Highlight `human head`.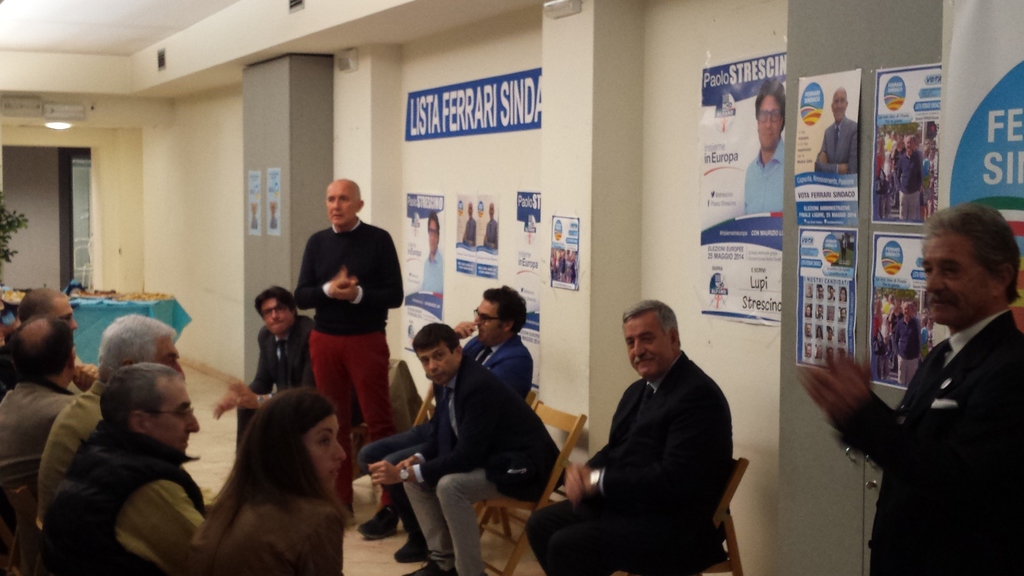
Highlighted region: [6,314,77,392].
